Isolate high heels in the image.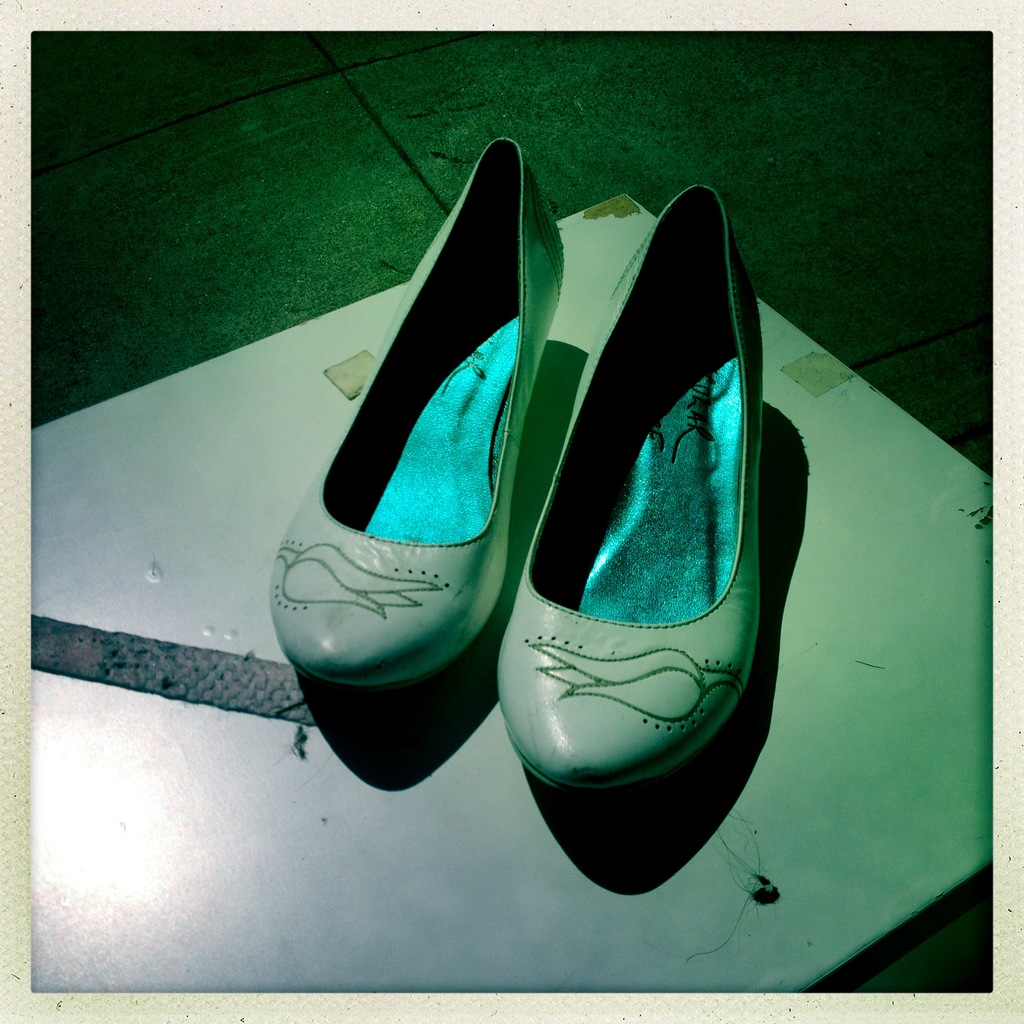
Isolated region: <bbox>273, 140, 572, 688</bbox>.
